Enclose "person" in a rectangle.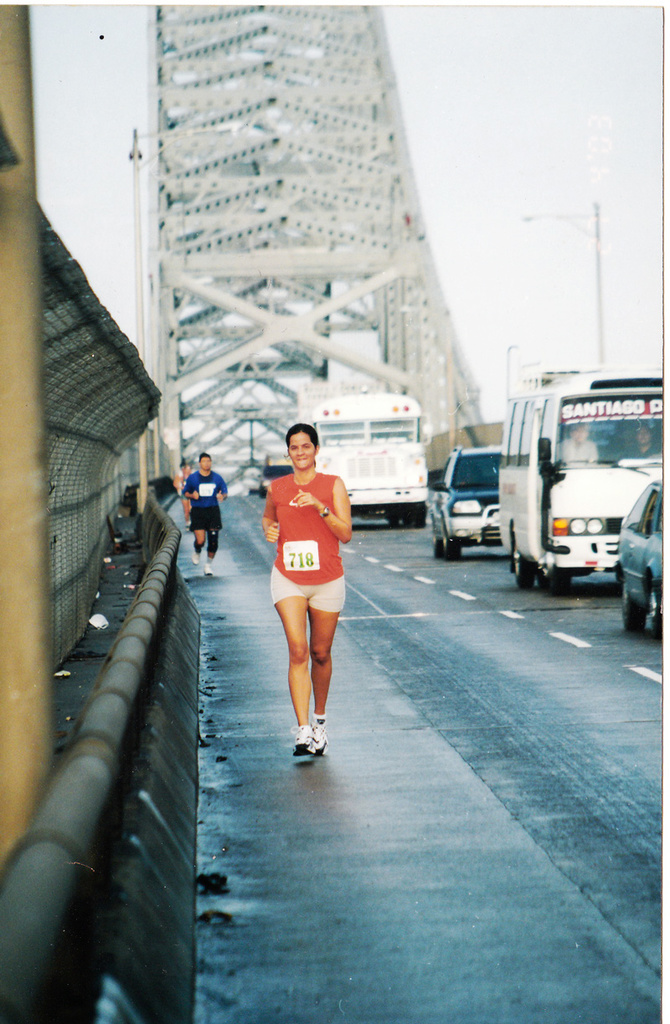
box(183, 454, 230, 574).
